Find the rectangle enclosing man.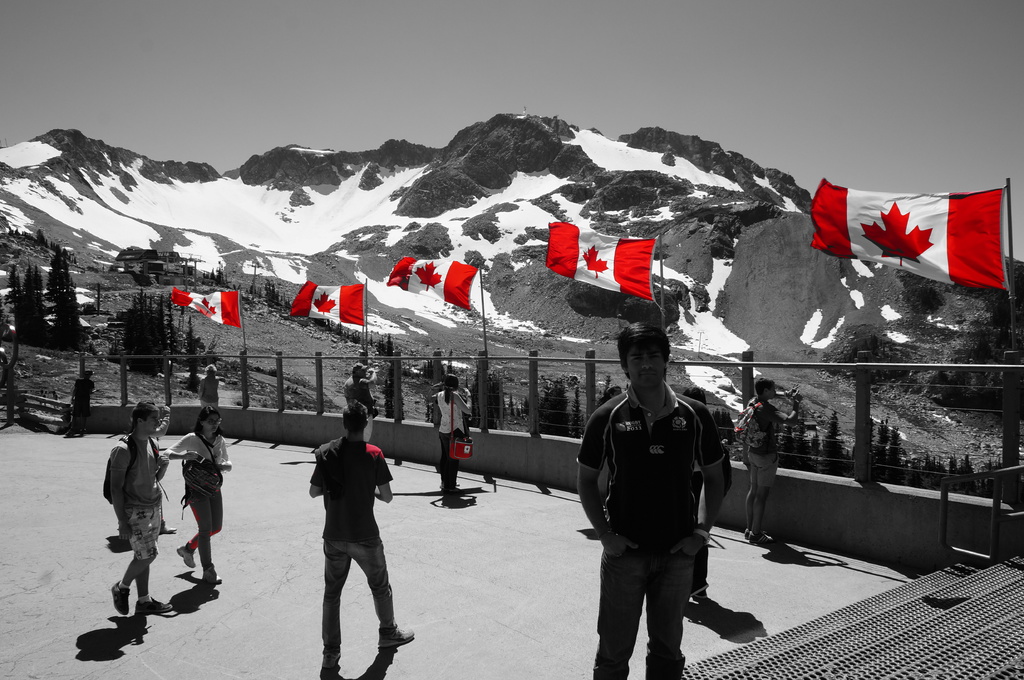
[681, 387, 732, 599].
